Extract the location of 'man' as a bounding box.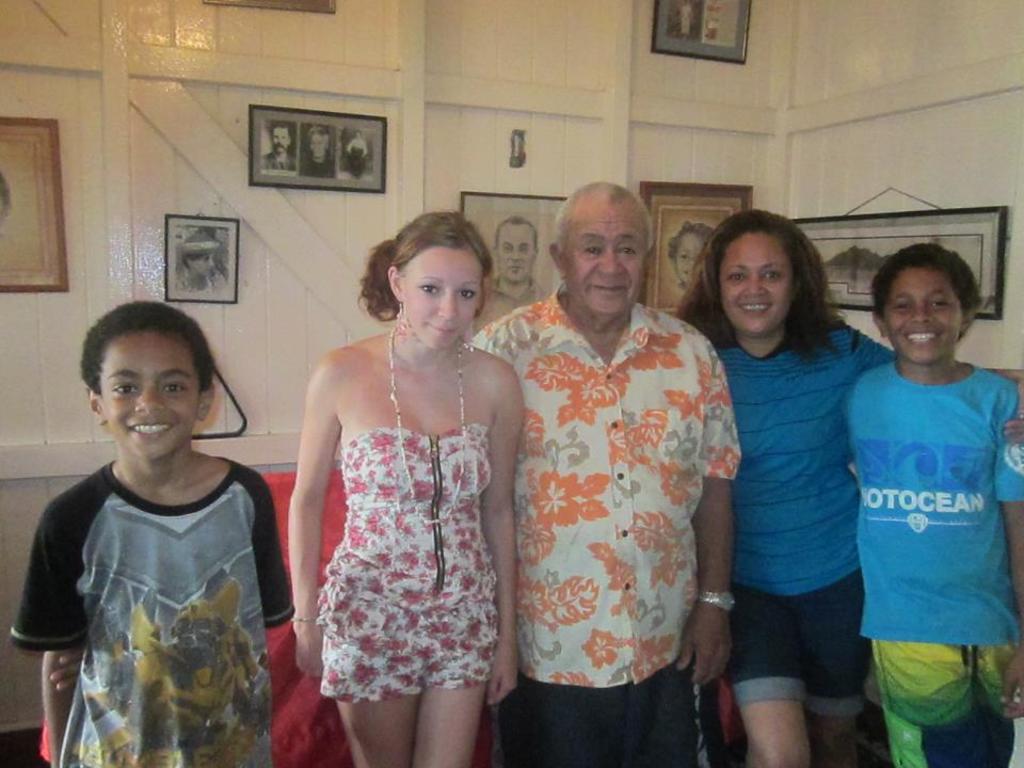
box(468, 212, 551, 340).
